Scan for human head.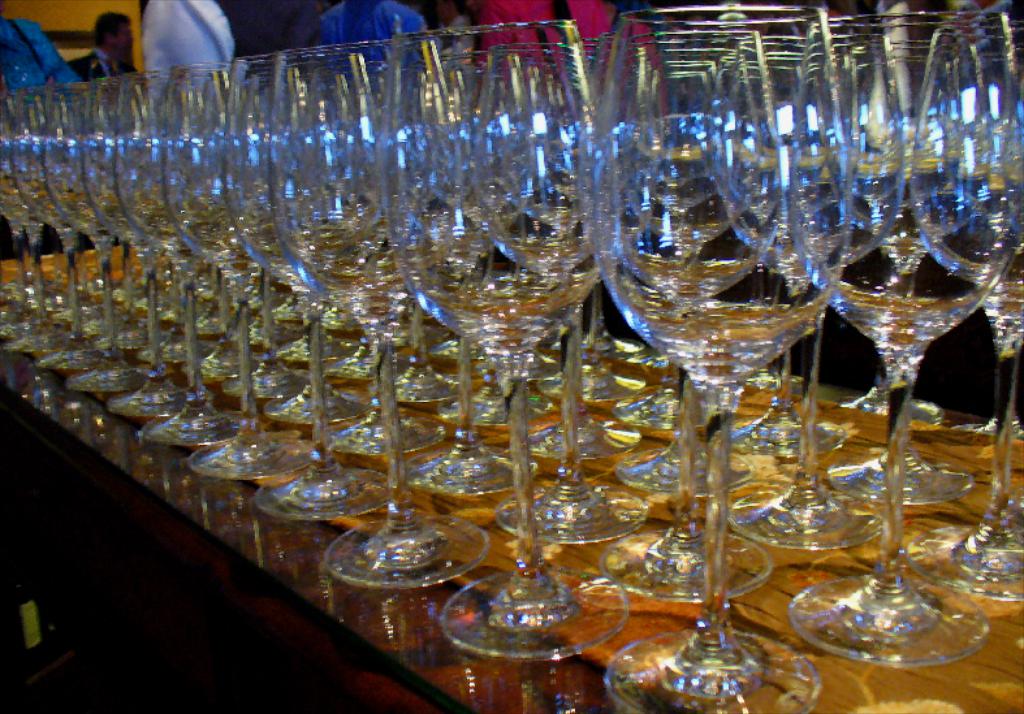
Scan result: bbox=(96, 12, 126, 52).
